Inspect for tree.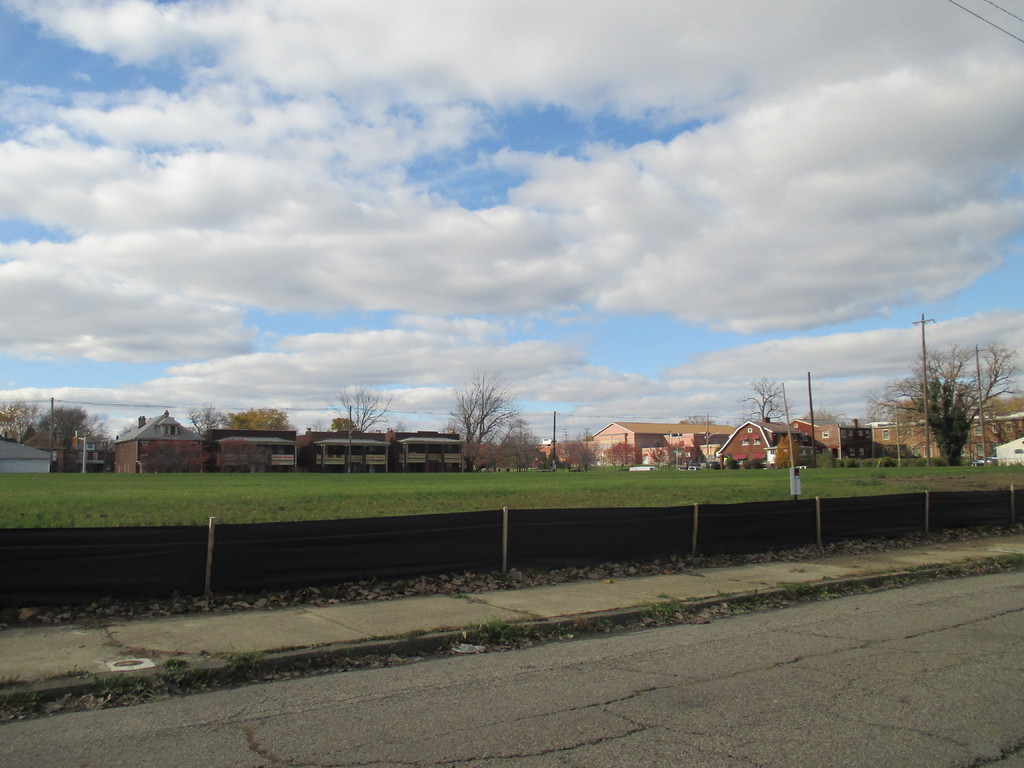
Inspection: detection(320, 383, 399, 430).
